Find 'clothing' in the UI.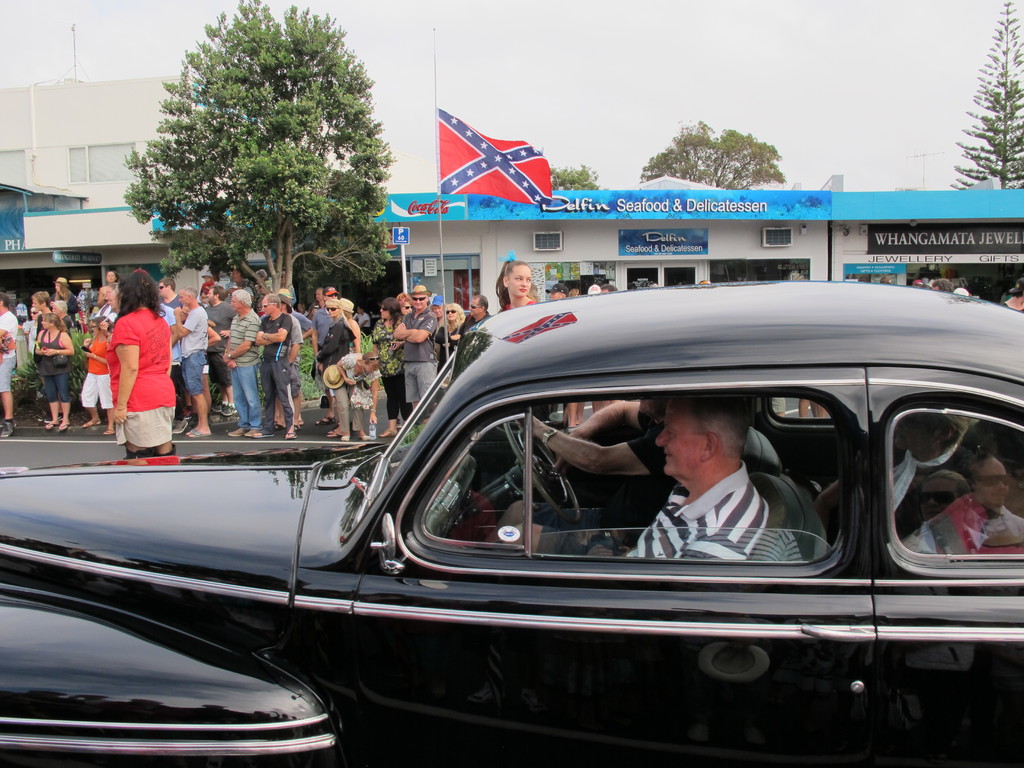
UI element at {"x1": 335, "y1": 351, "x2": 374, "y2": 440}.
